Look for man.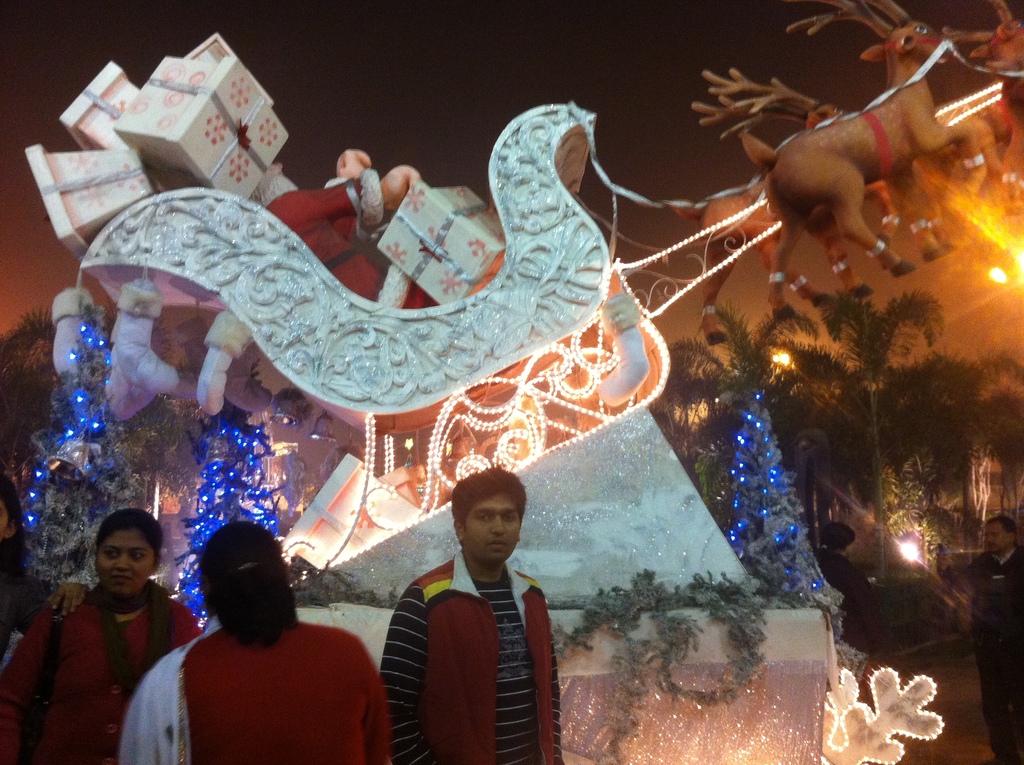
Found: locate(817, 519, 881, 659).
